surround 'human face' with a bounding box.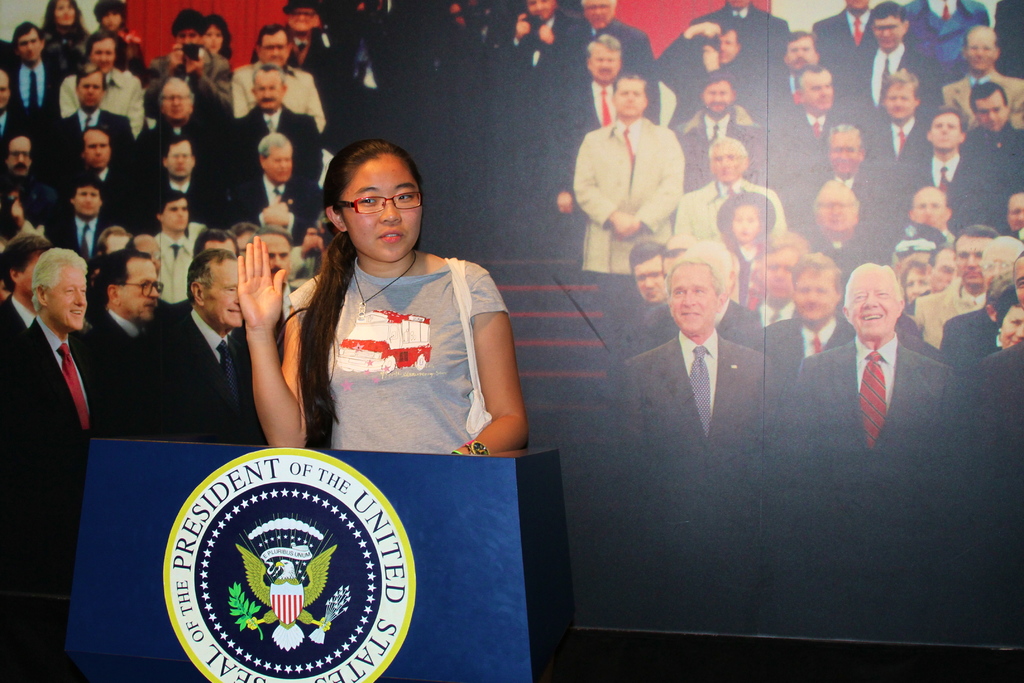
detection(0, 68, 9, 108).
